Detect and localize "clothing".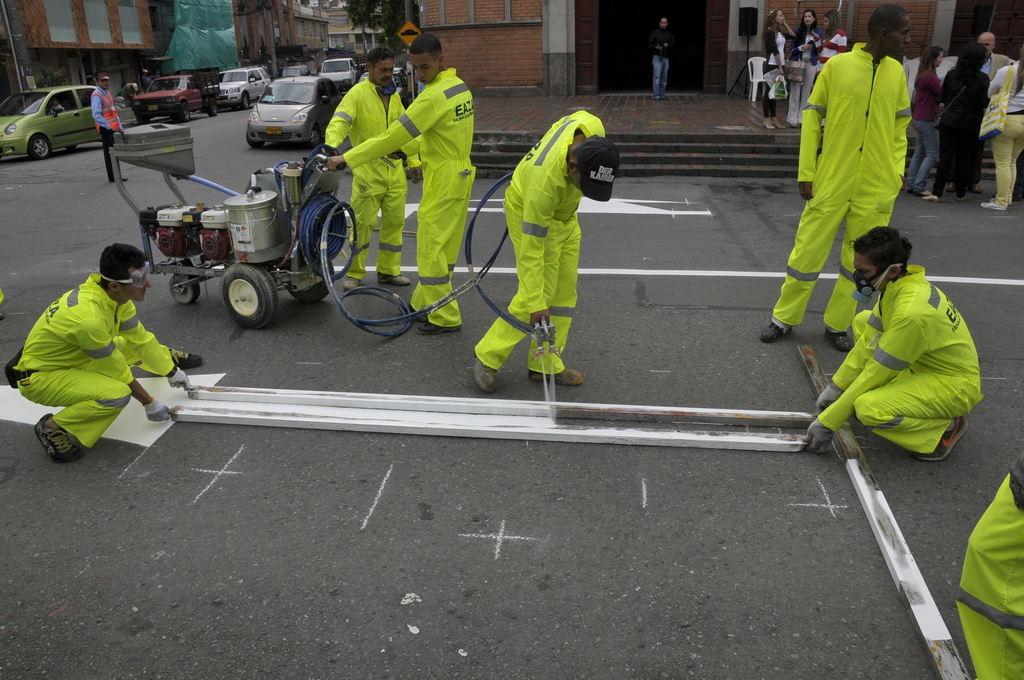
Localized at box(323, 77, 419, 277).
